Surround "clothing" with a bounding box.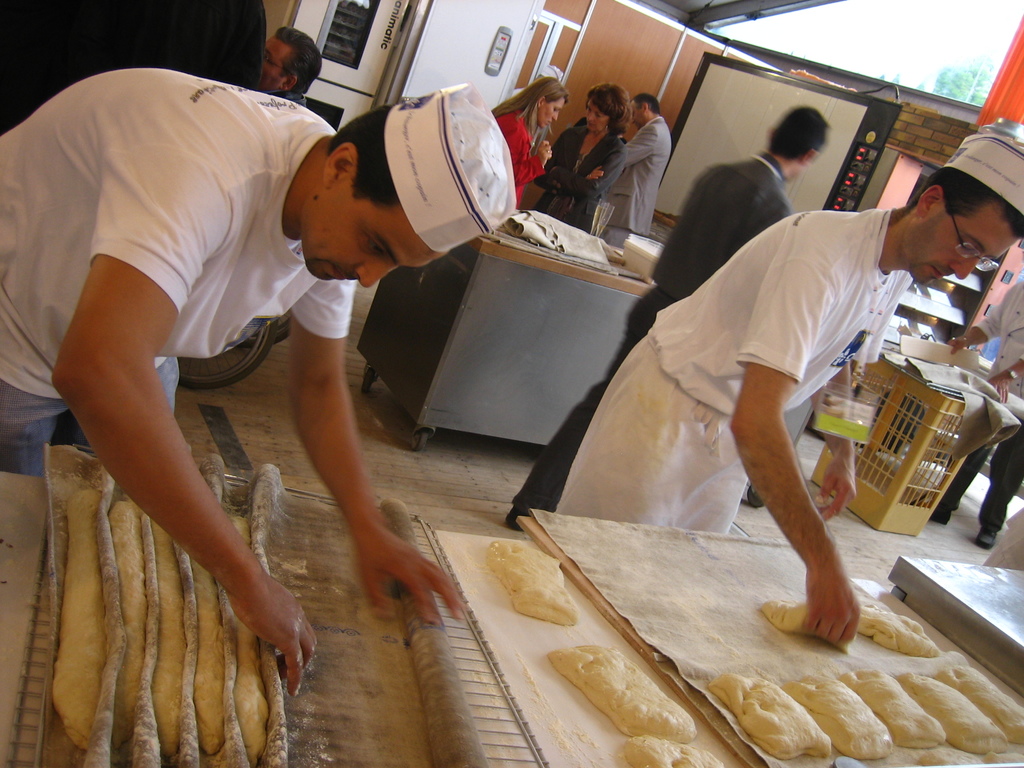
bbox=(0, 65, 349, 479).
